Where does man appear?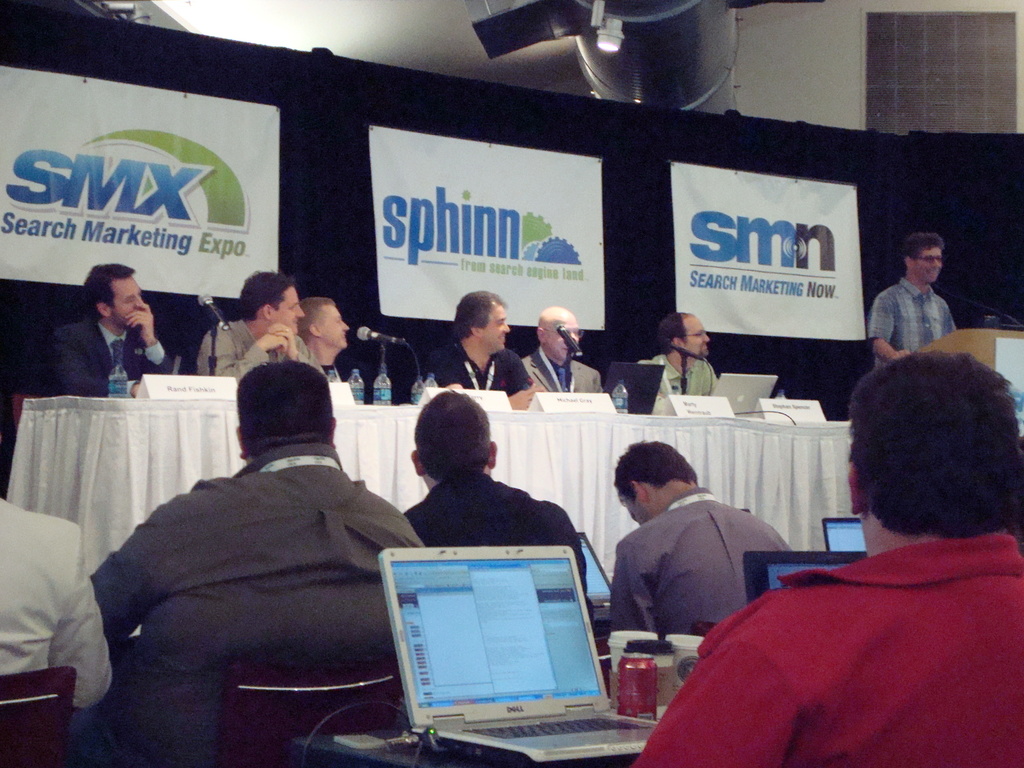
Appears at (51, 260, 176, 395).
